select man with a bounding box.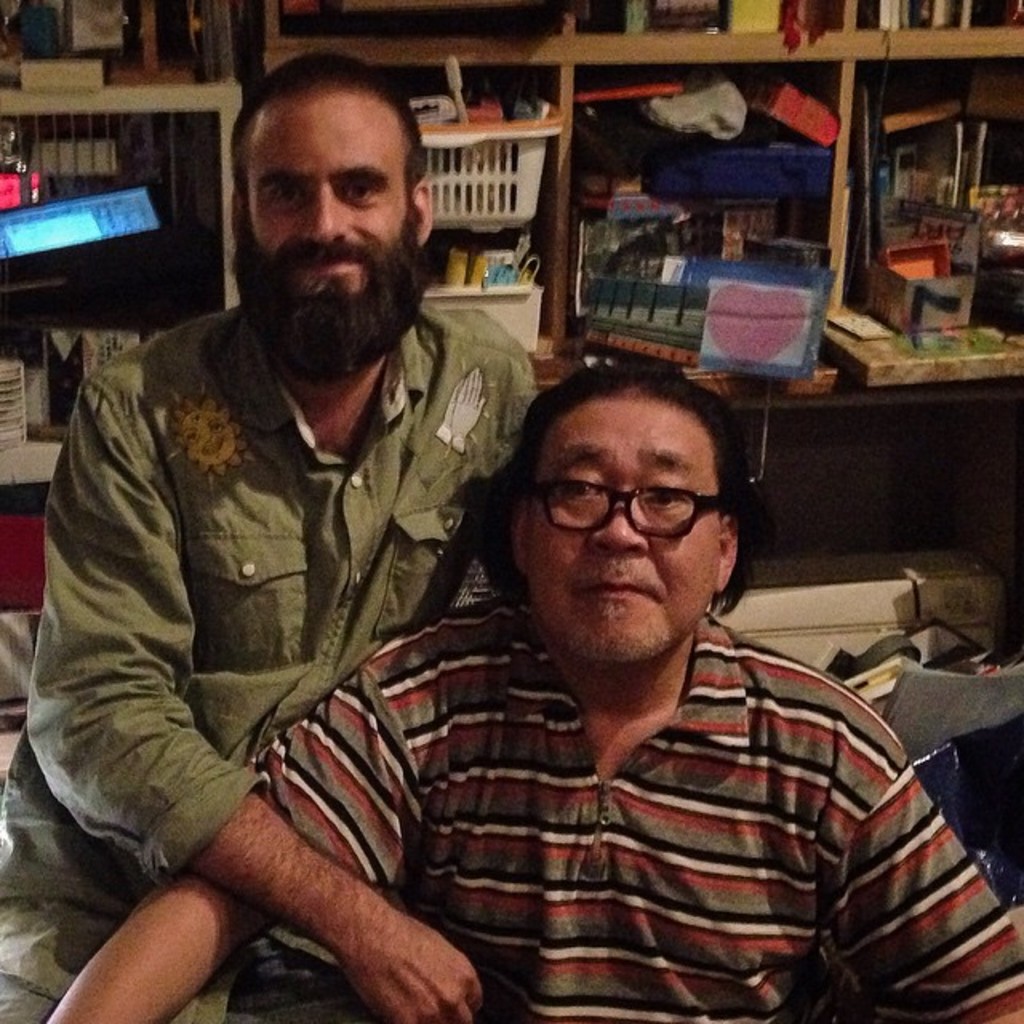
pyautogui.locateOnScreen(30, 350, 1022, 1022).
